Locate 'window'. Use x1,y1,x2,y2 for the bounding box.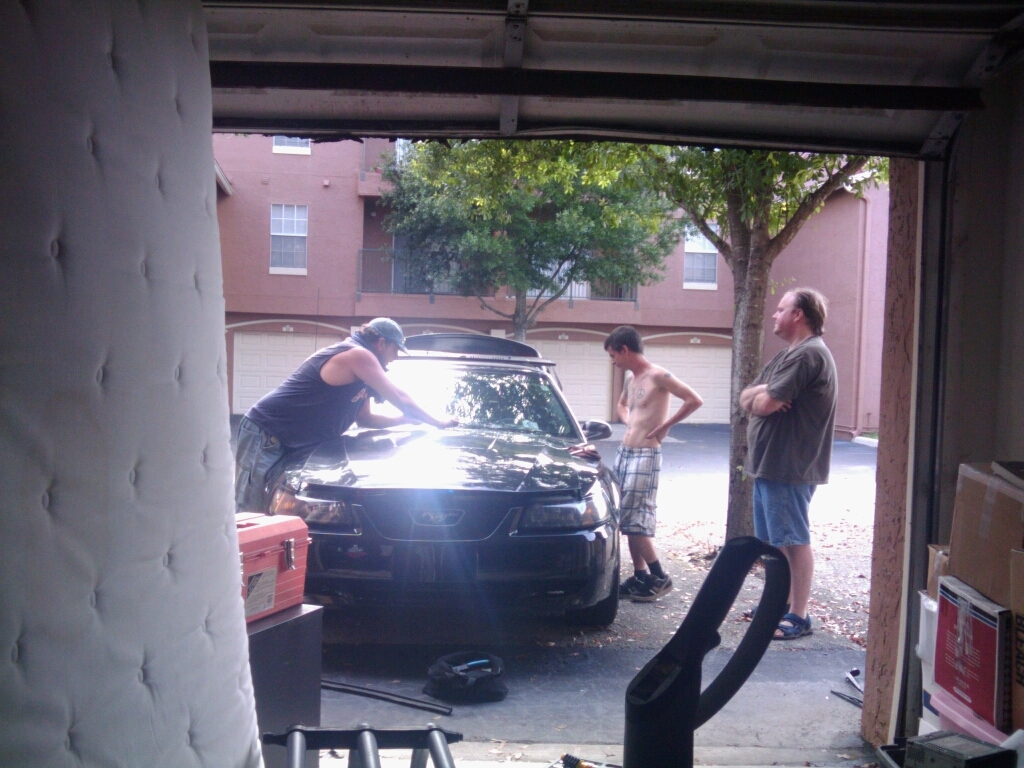
268,203,306,274.
